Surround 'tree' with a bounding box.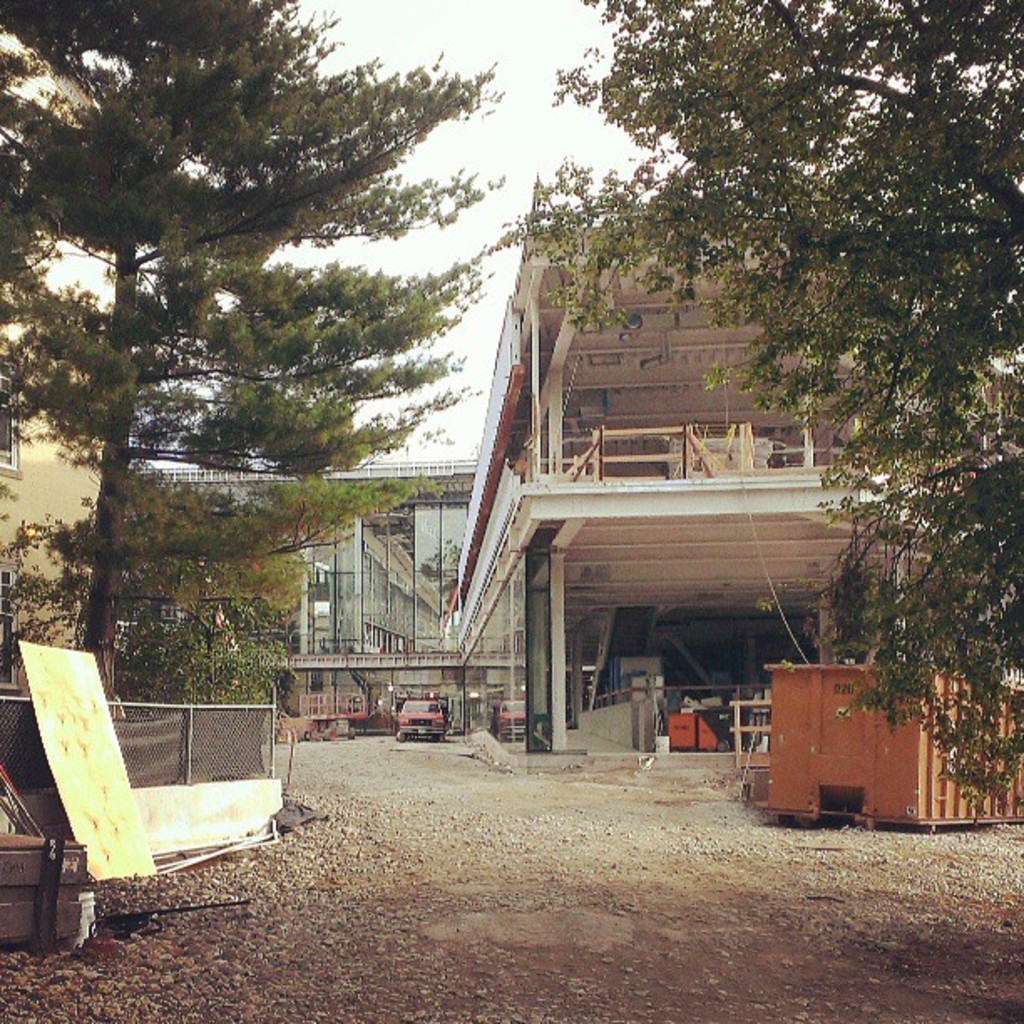
box(35, 59, 467, 778).
